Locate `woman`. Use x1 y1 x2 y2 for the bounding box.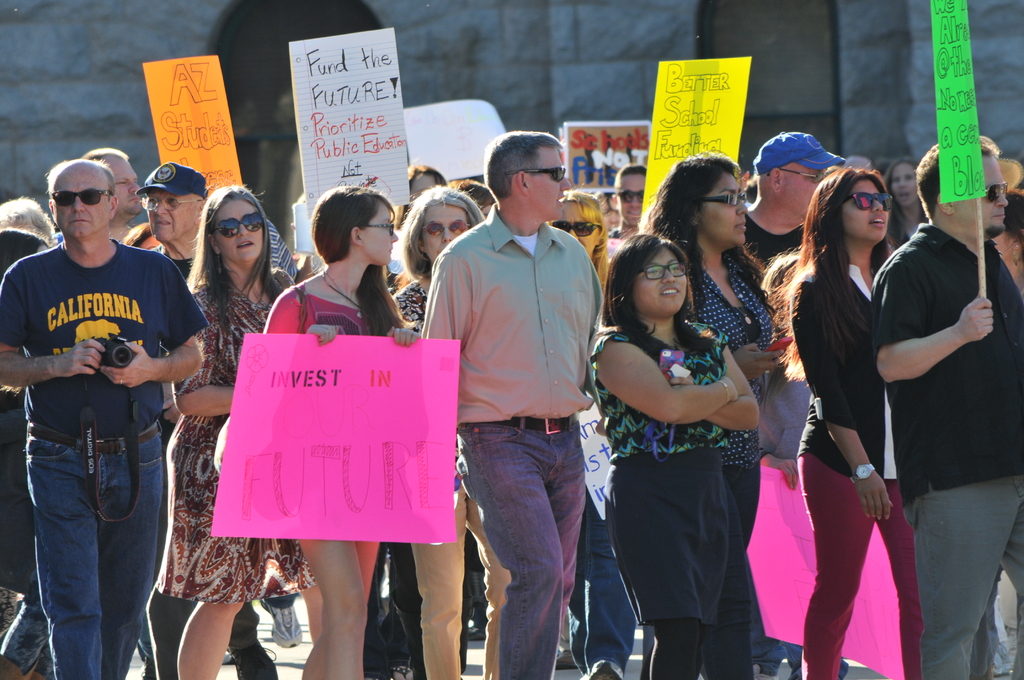
589 232 762 679.
